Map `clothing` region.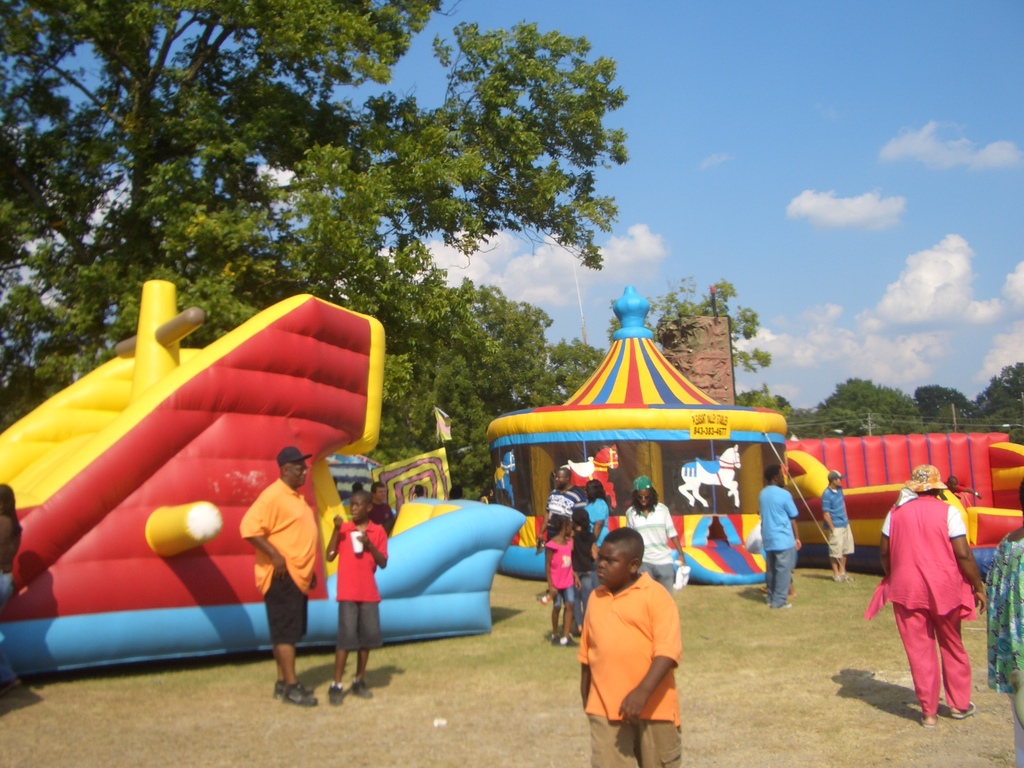
Mapped to (346,589,364,643).
